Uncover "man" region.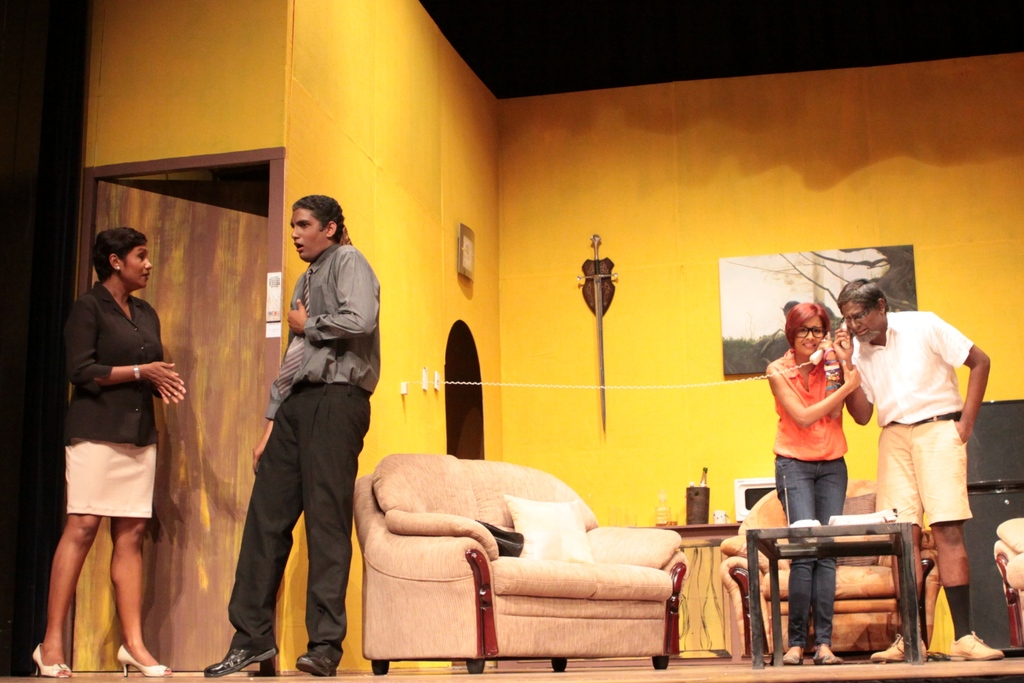
Uncovered: rect(204, 193, 381, 675).
